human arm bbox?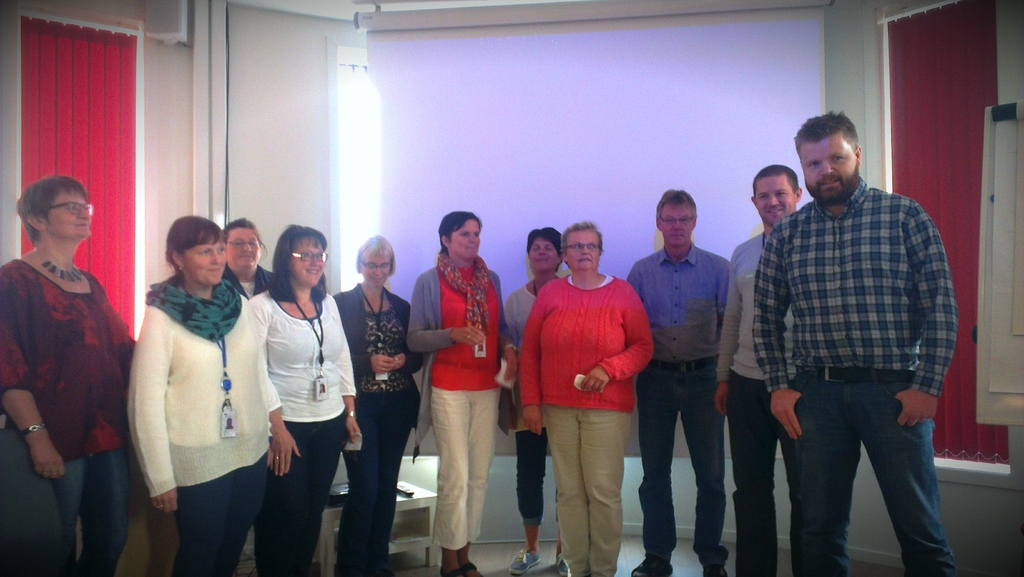
<region>712, 253, 744, 420</region>
